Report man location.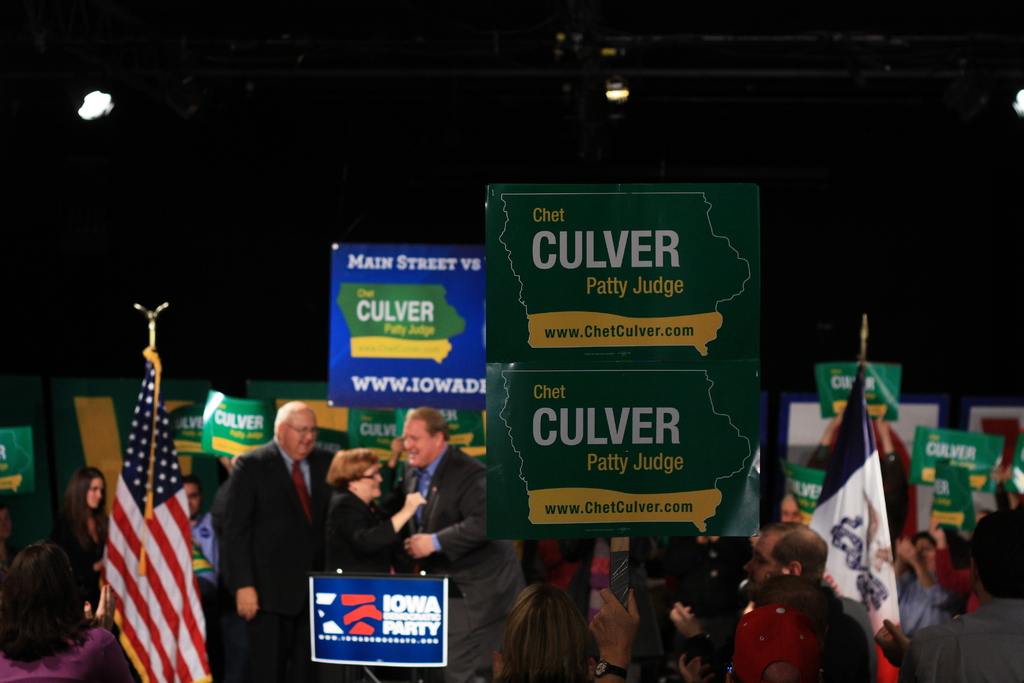
Report: (left=403, top=404, right=526, bottom=682).
